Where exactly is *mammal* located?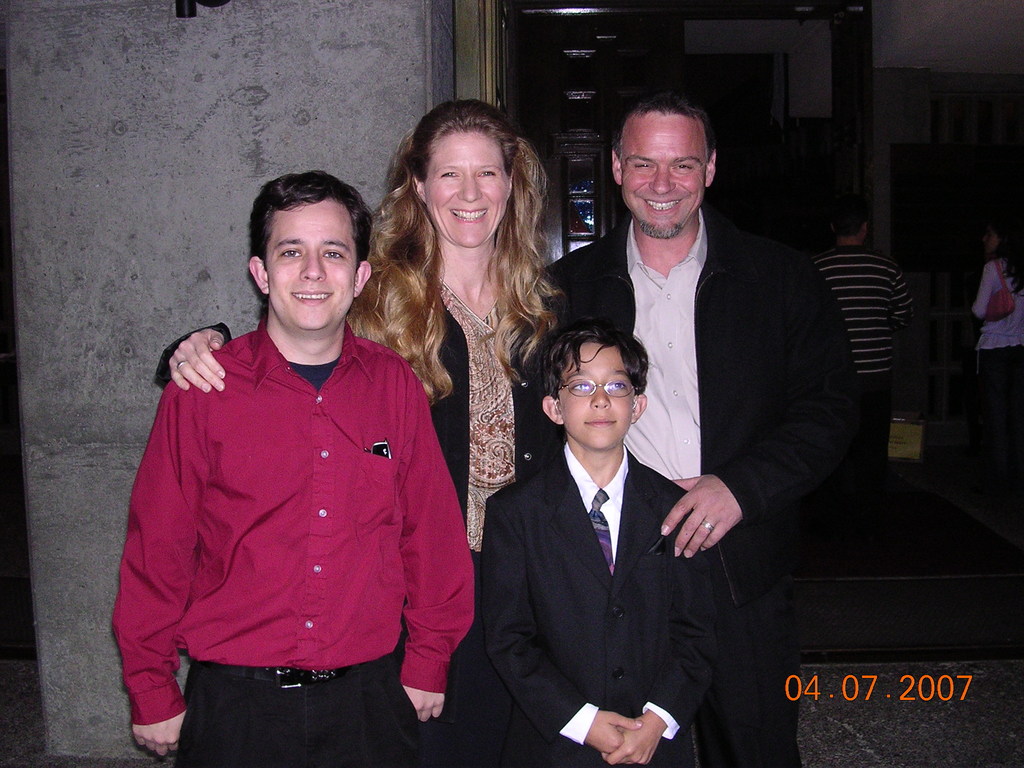
Its bounding box is 970/217/1023/490.
